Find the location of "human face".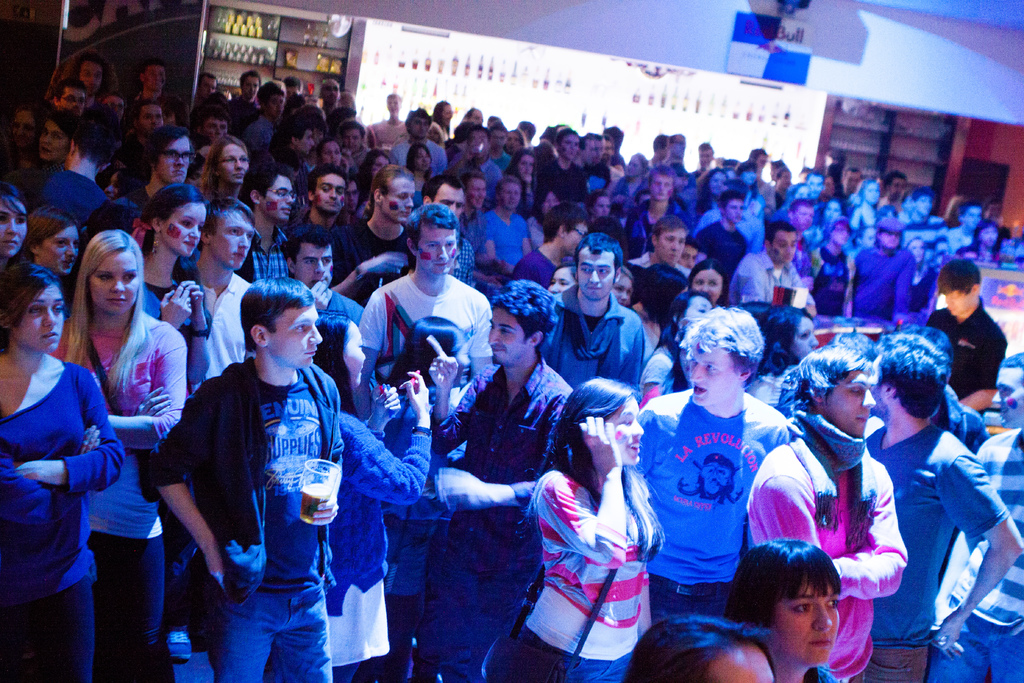
Location: rect(410, 115, 429, 136).
